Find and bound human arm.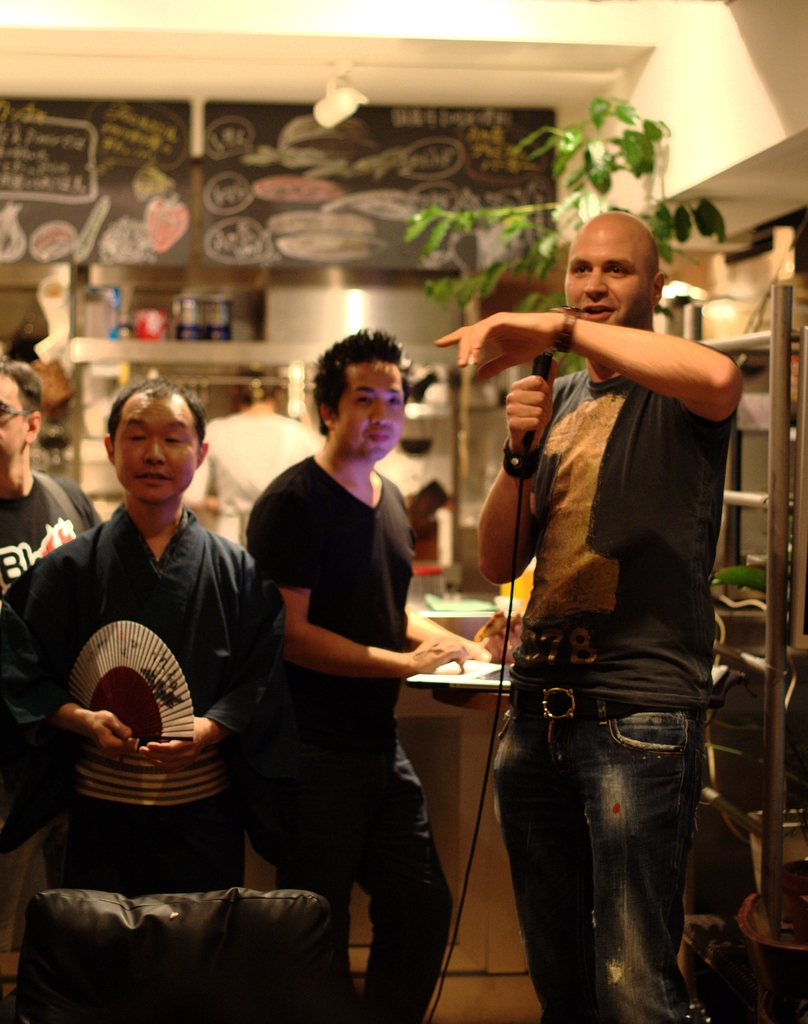
Bound: box(125, 534, 262, 775).
